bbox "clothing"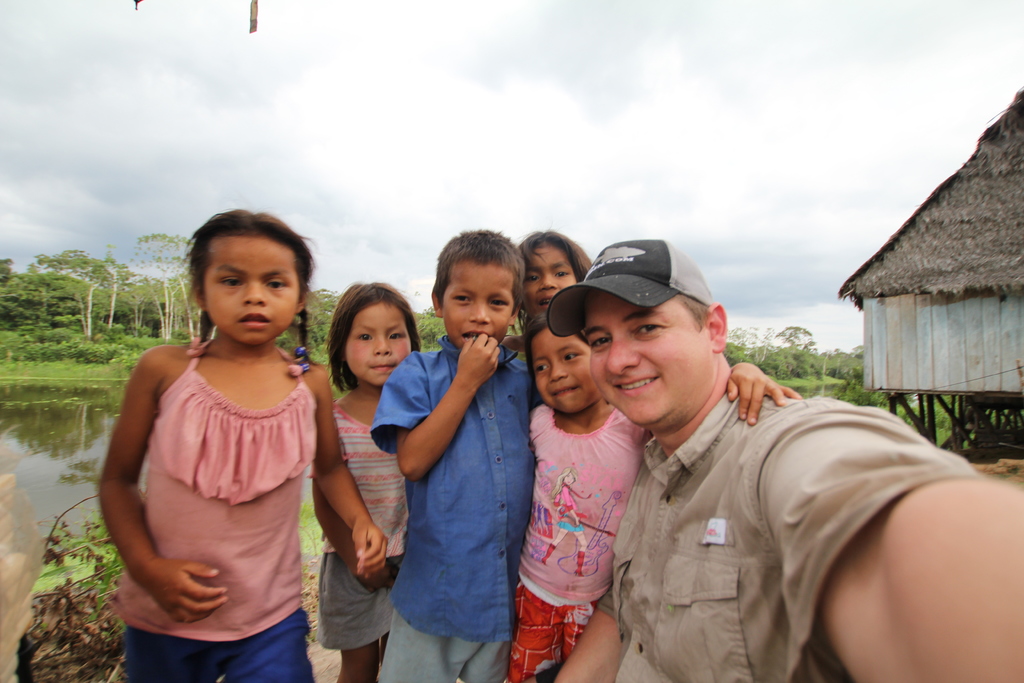
pyautogui.locateOnScreen(111, 331, 317, 682)
